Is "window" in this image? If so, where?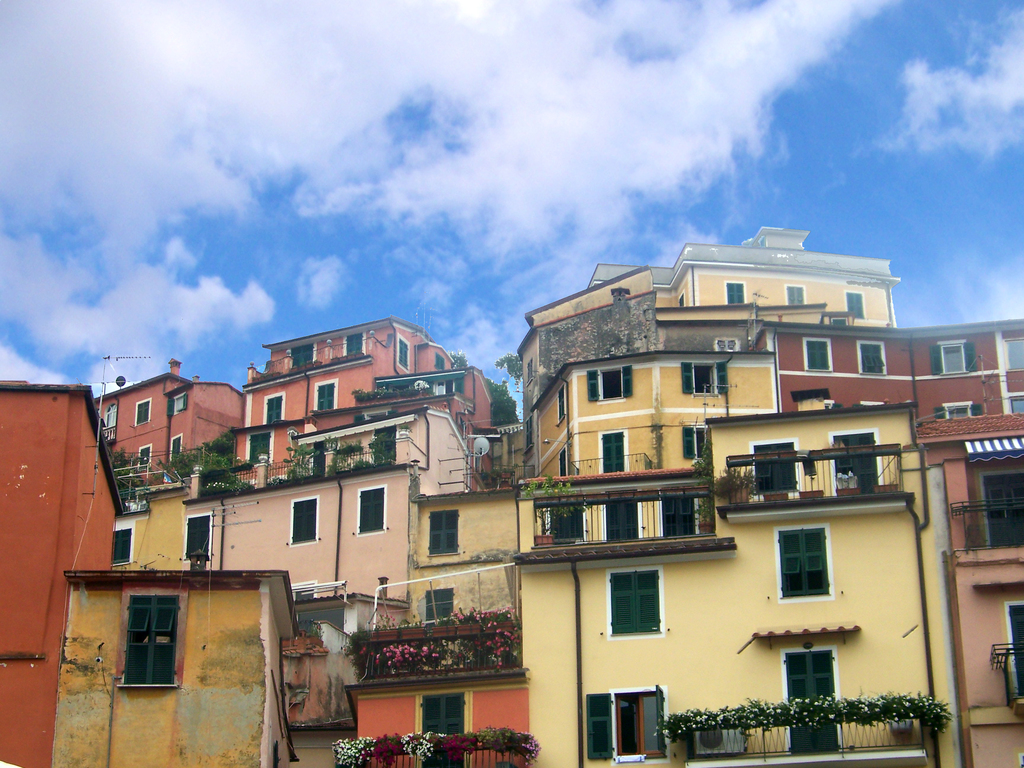
Yes, at 588, 691, 668, 759.
